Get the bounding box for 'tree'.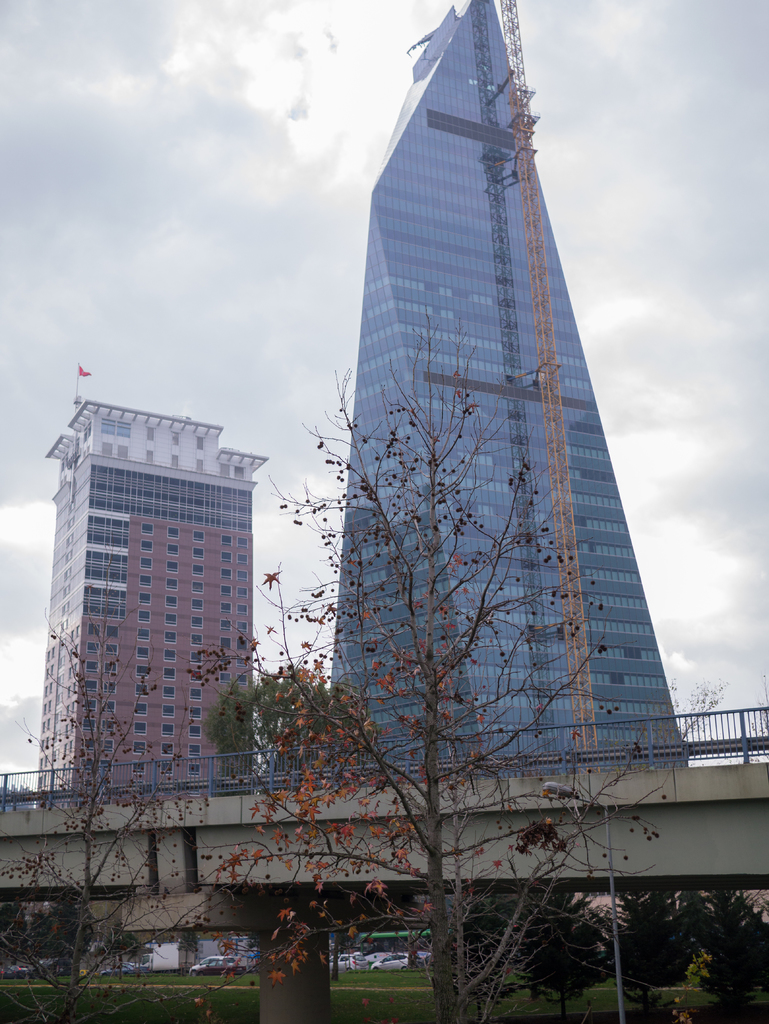
locate(505, 888, 626, 1023).
